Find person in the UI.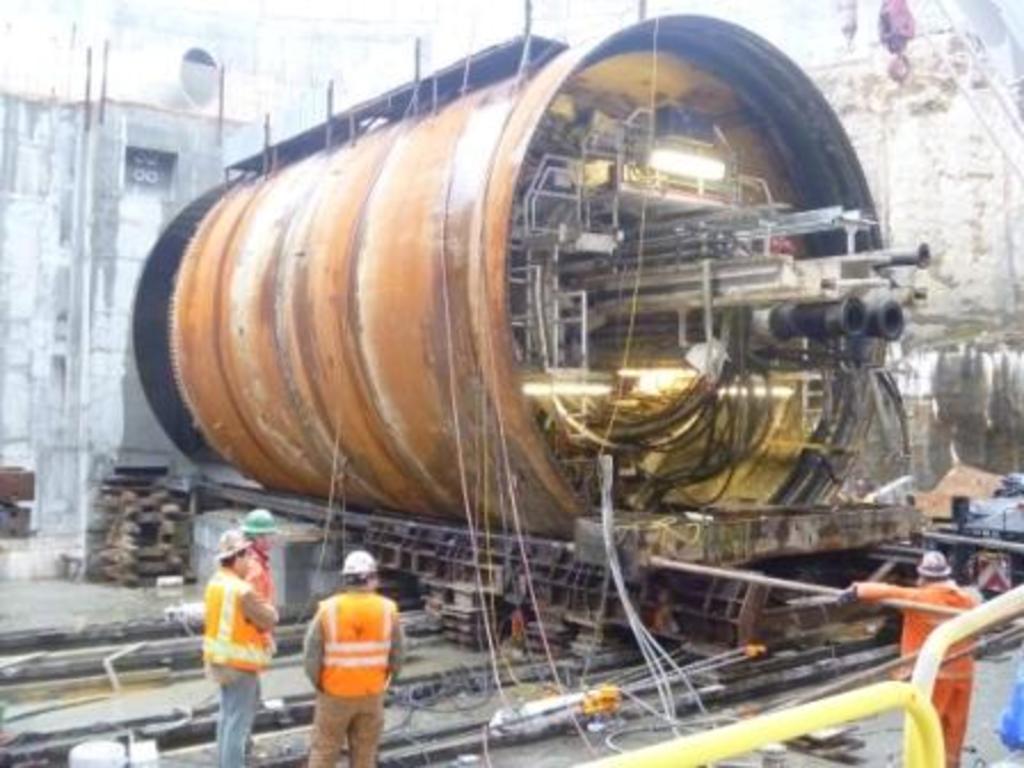
UI element at rect(290, 555, 407, 766).
